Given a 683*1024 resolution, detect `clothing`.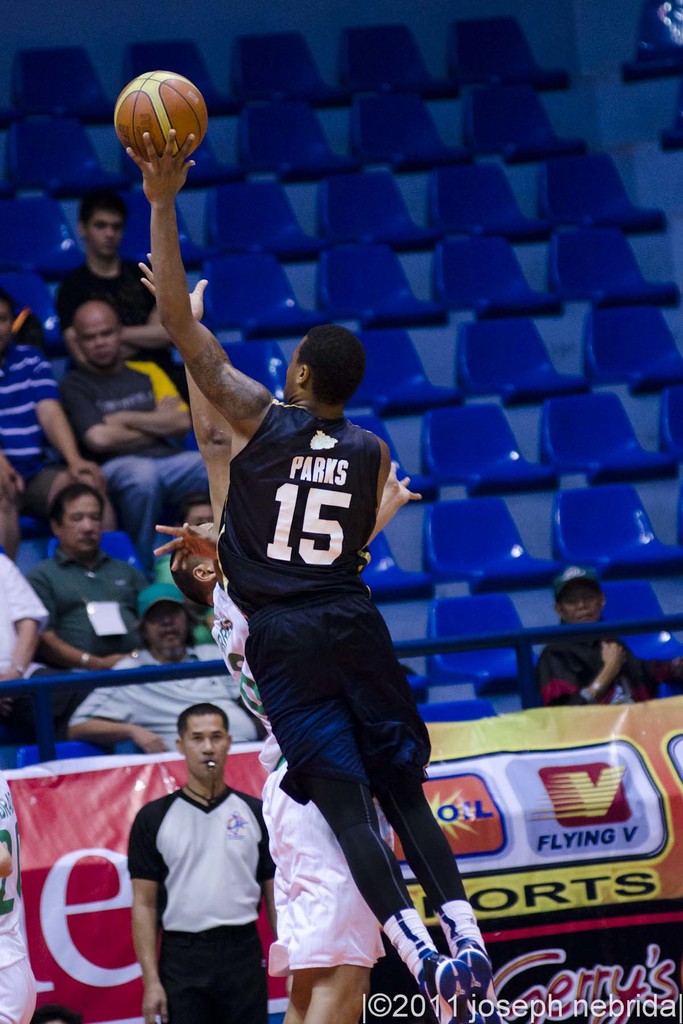
locate(54, 356, 213, 540).
